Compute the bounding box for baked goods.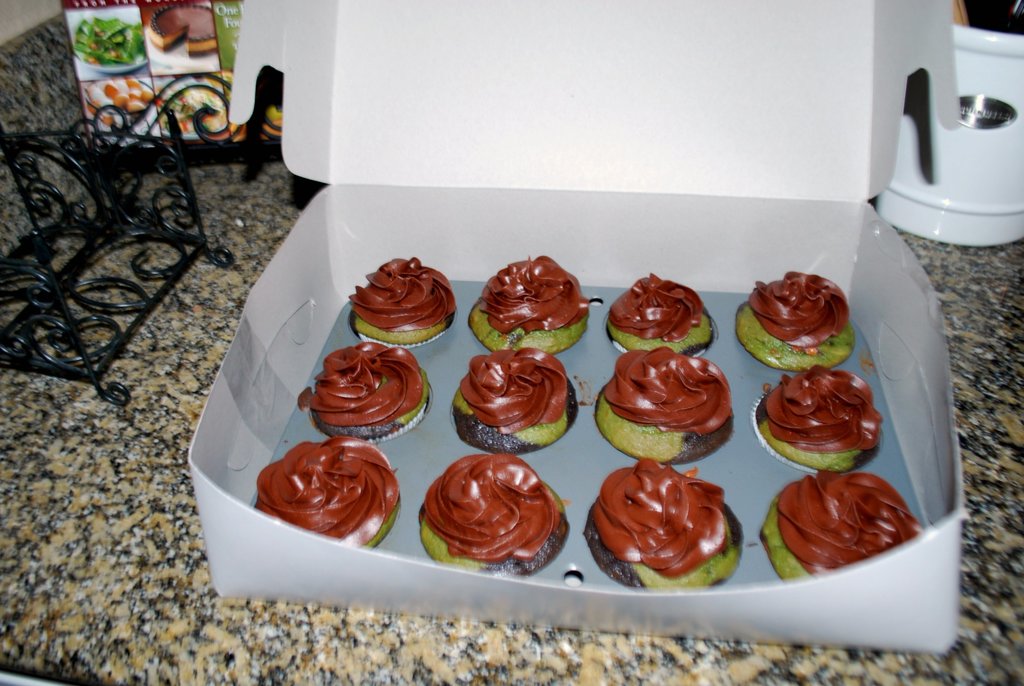
[348, 256, 458, 343].
